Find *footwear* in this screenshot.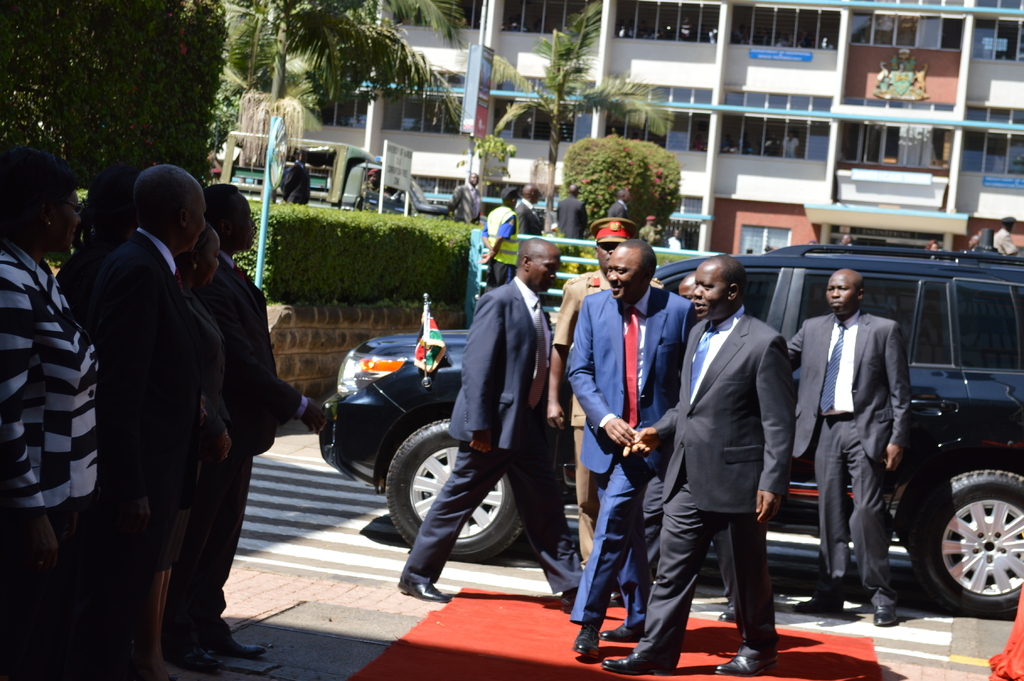
The bounding box for *footwear* is x1=570, y1=620, x2=598, y2=654.
